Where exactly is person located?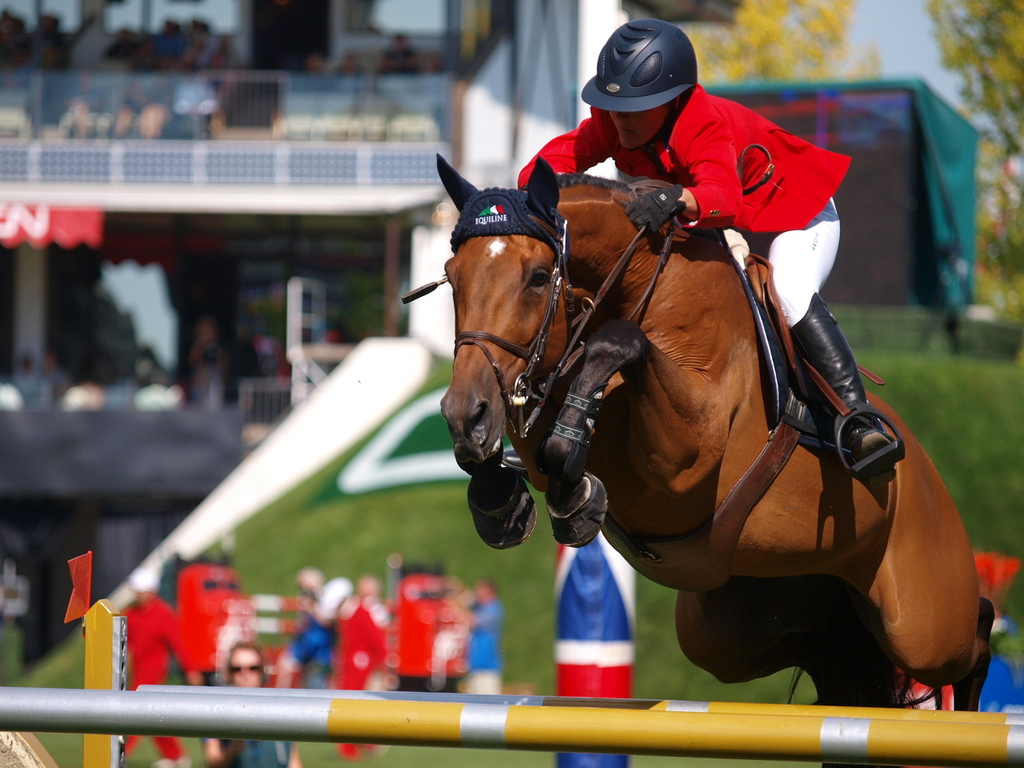
Its bounding box is 449/578/507/696.
